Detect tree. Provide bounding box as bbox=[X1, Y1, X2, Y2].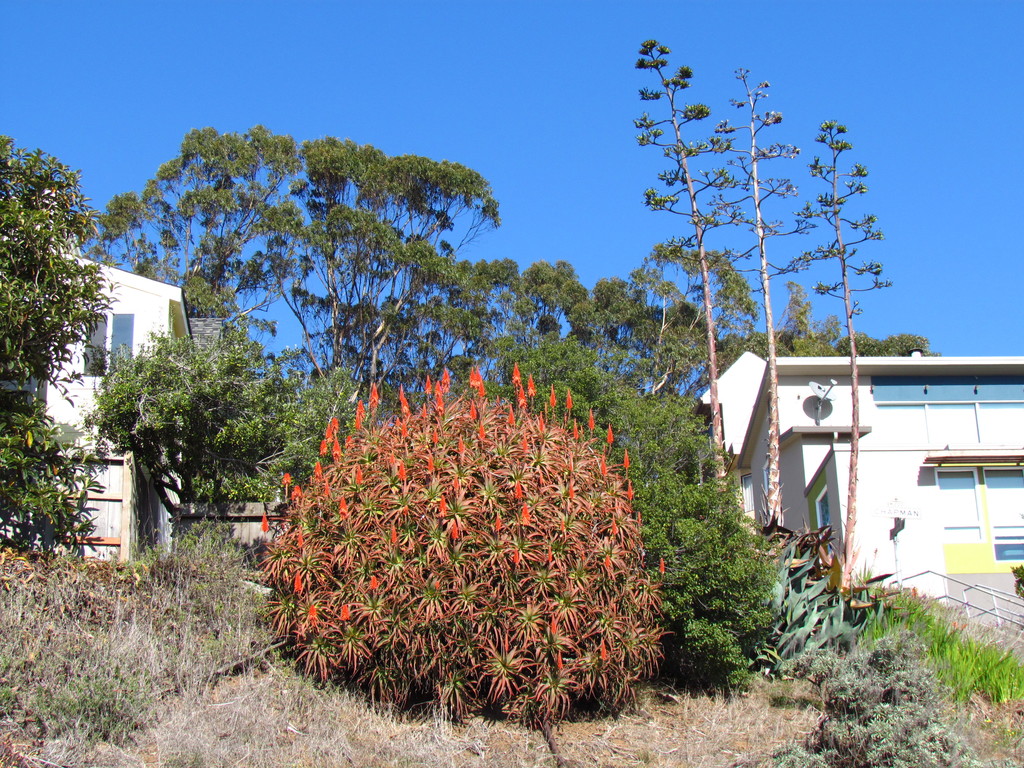
bbox=[641, 35, 742, 491].
